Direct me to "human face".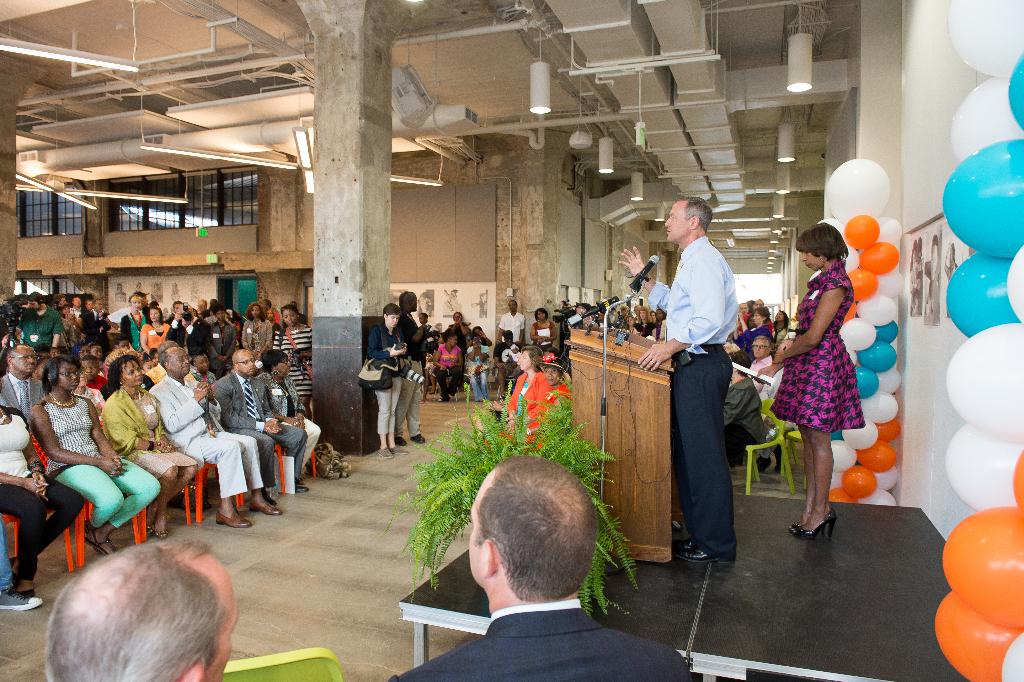
Direction: locate(216, 306, 228, 320).
